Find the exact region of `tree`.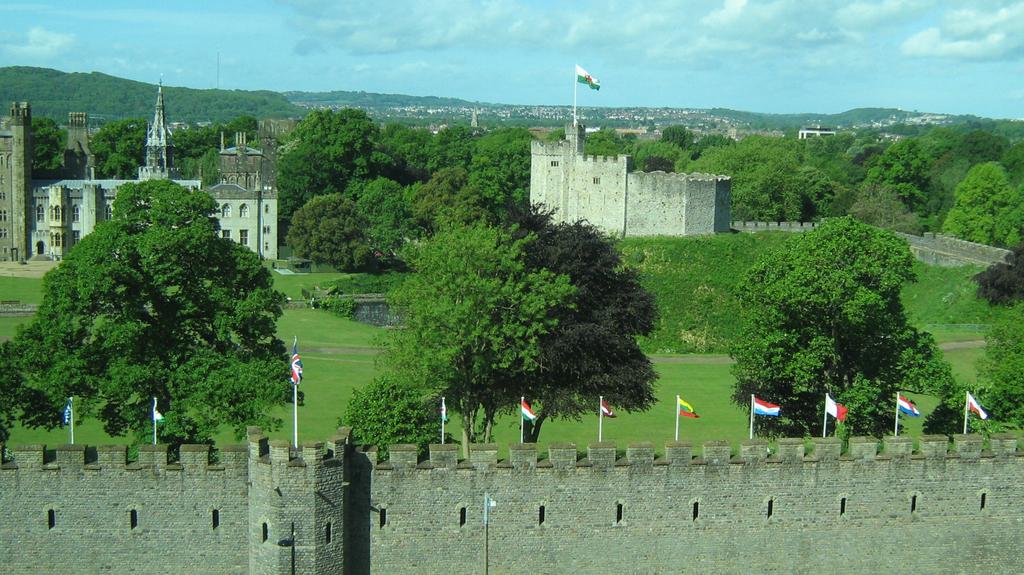
Exact region: [271, 185, 393, 273].
